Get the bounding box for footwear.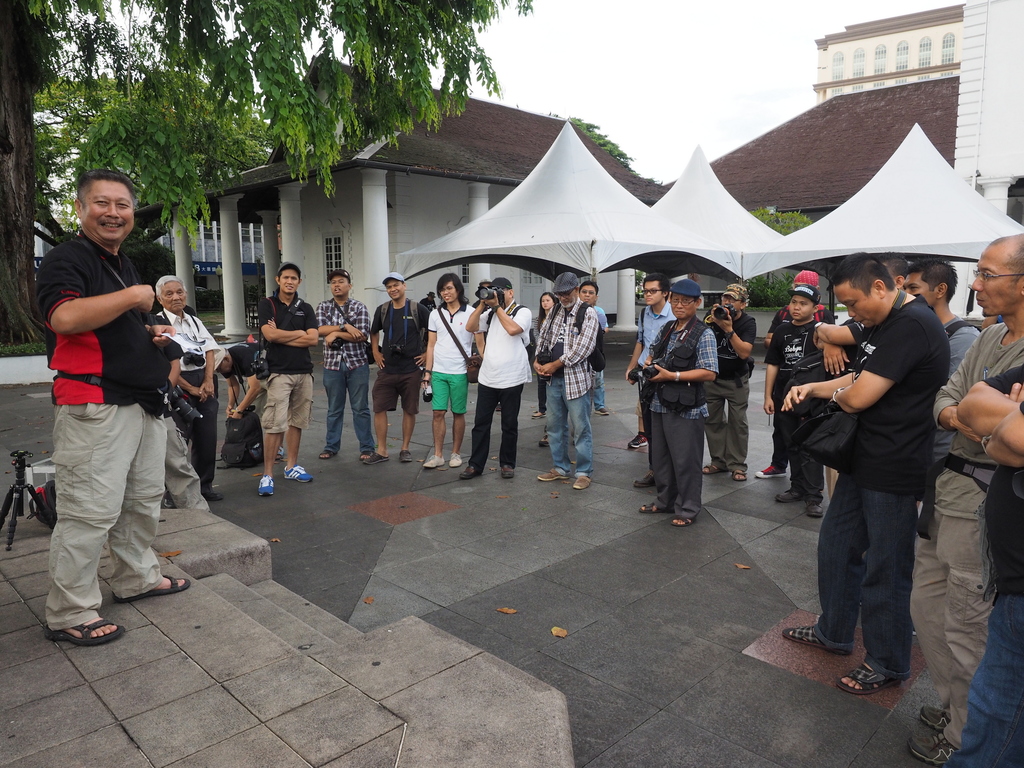
detection(596, 404, 614, 418).
